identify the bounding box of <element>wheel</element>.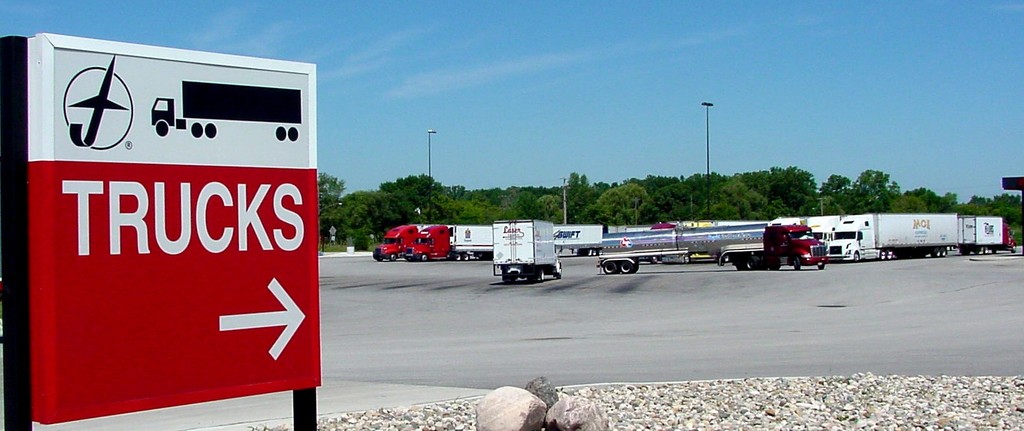
box(393, 255, 395, 261).
